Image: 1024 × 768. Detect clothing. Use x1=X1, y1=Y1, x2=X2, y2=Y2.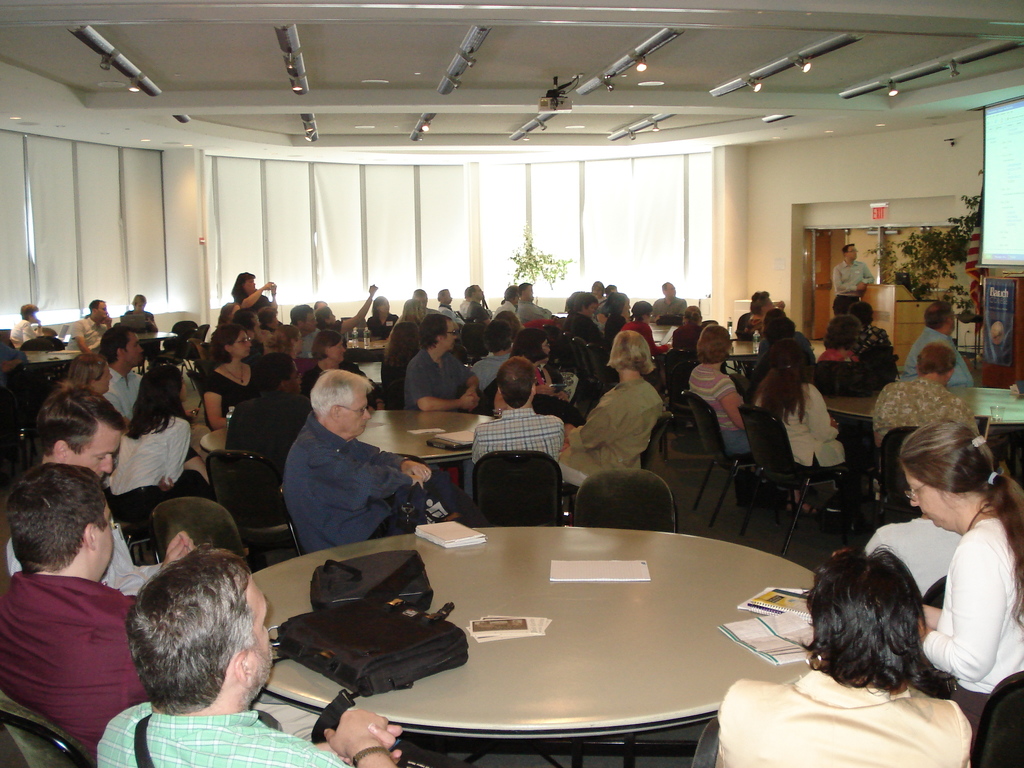
x1=5, y1=524, x2=132, y2=751.
